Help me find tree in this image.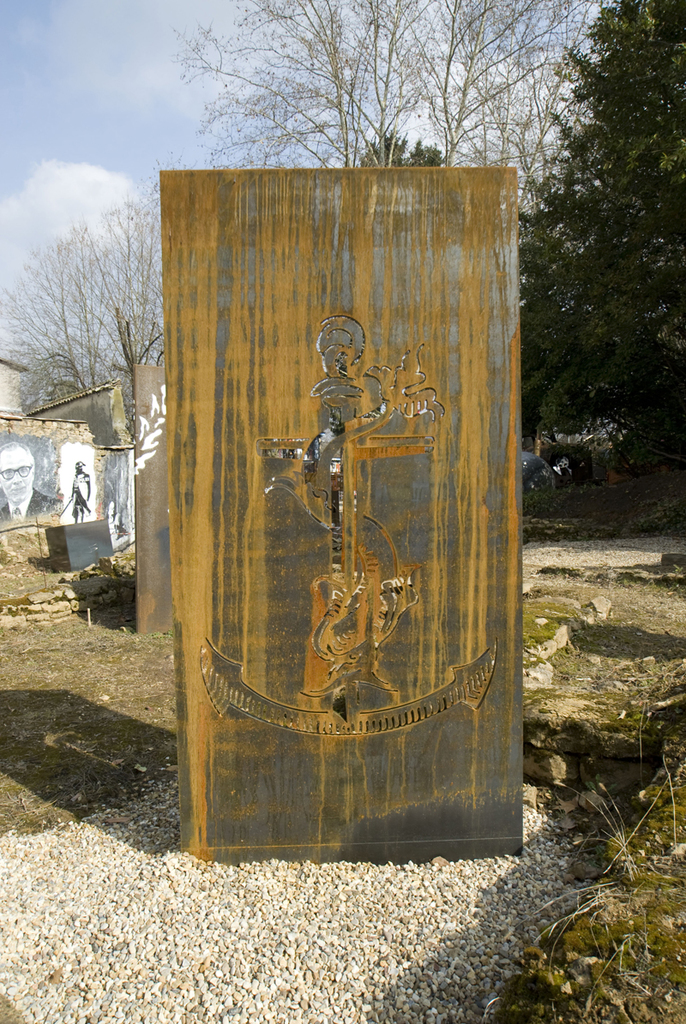
Found it: left=172, top=0, right=614, bottom=167.
